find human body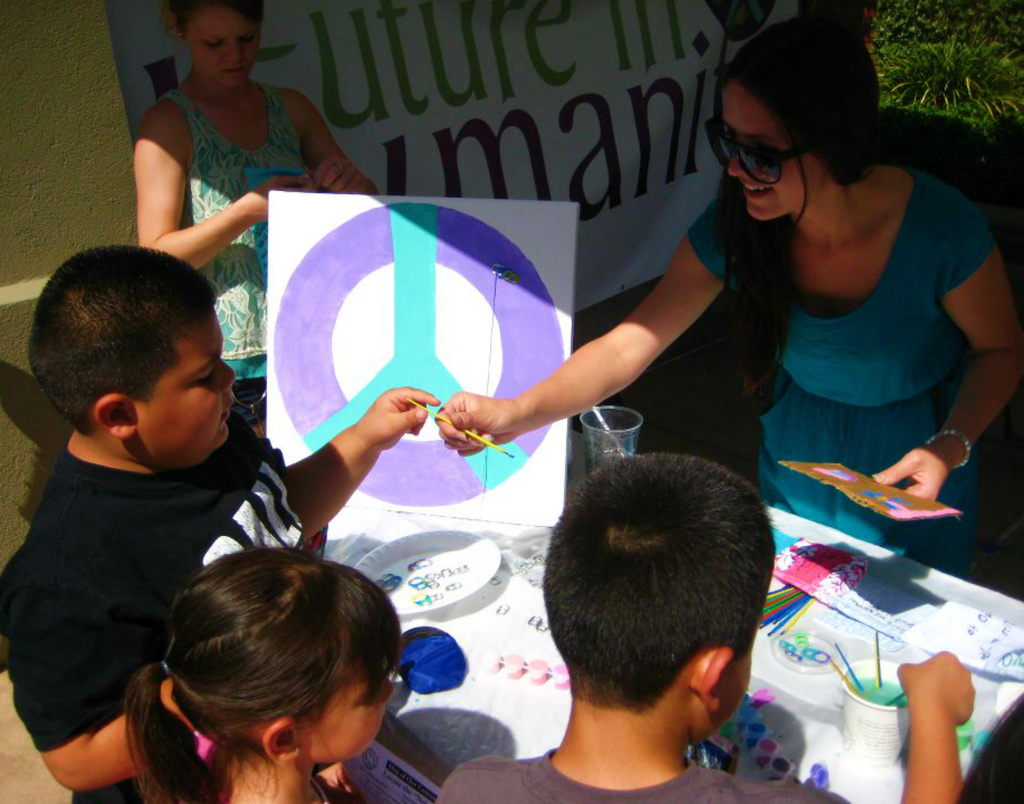
<region>122, 545, 398, 803</region>
